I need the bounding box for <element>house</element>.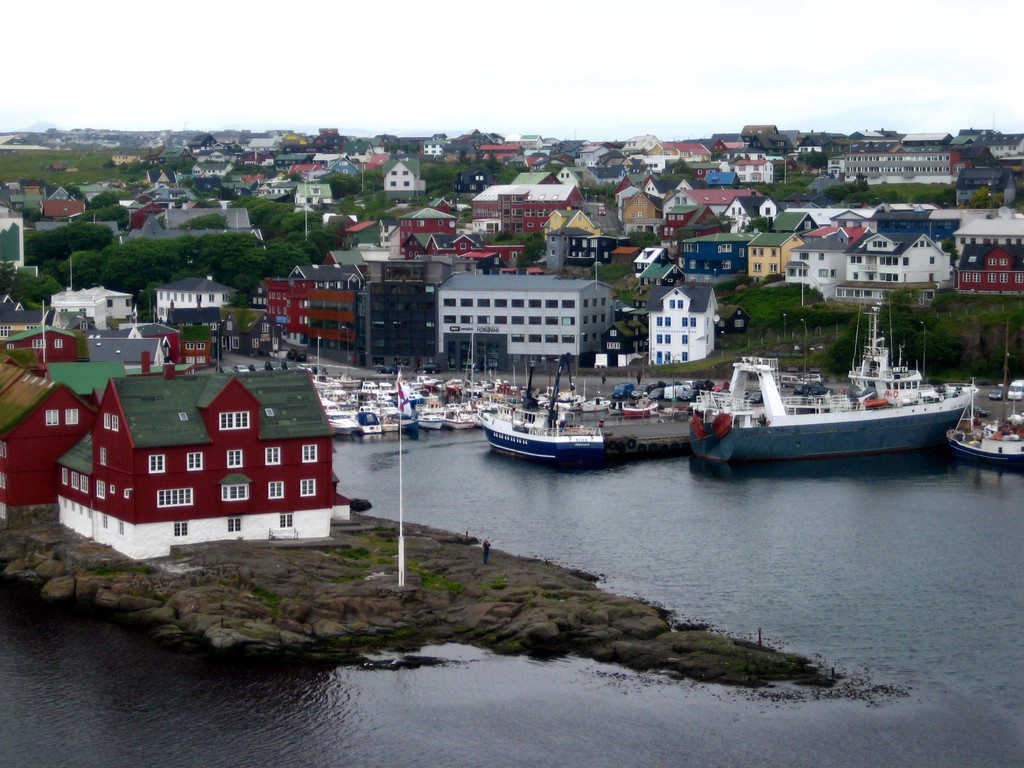
Here it is: [x1=685, y1=224, x2=751, y2=287].
